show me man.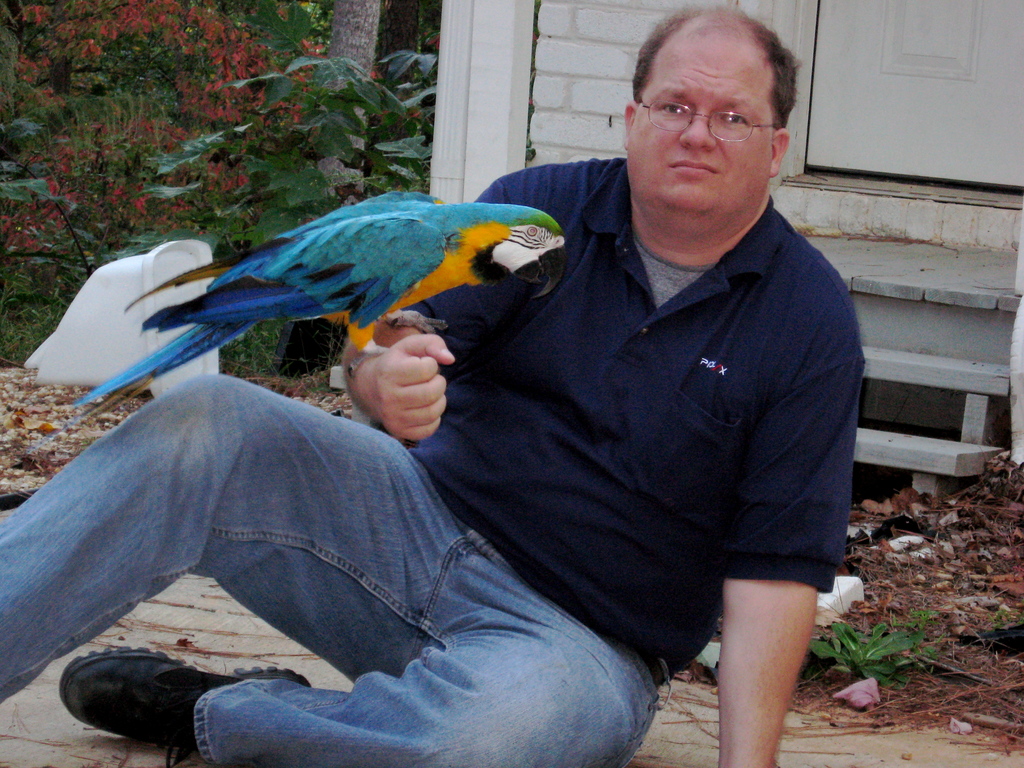
man is here: [51, 104, 913, 742].
